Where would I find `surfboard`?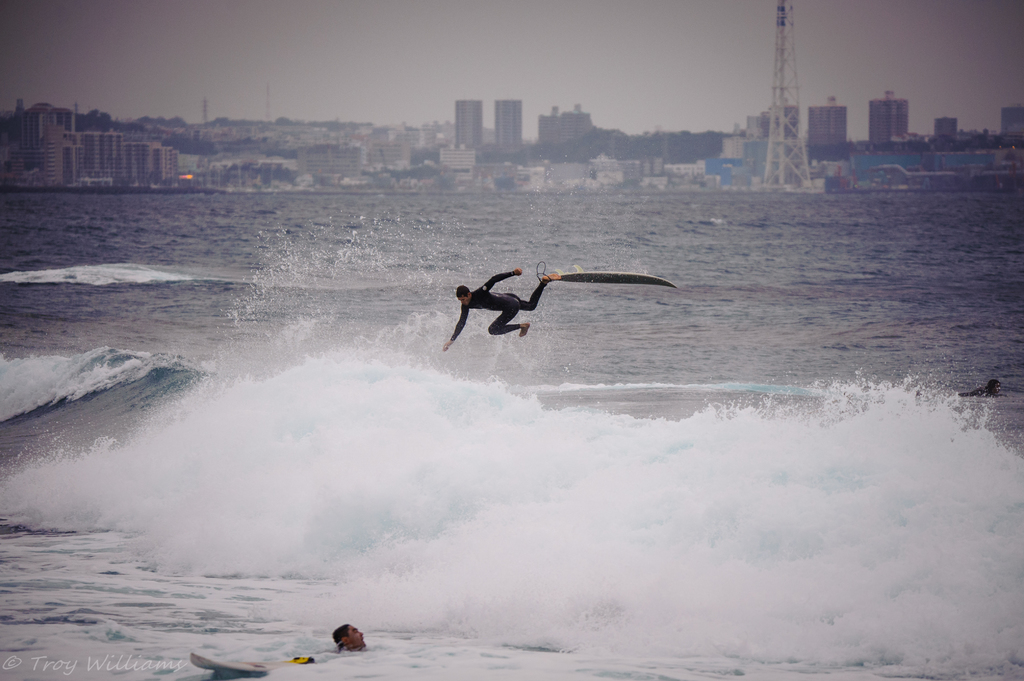
At x1=554, y1=272, x2=674, y2=287.
